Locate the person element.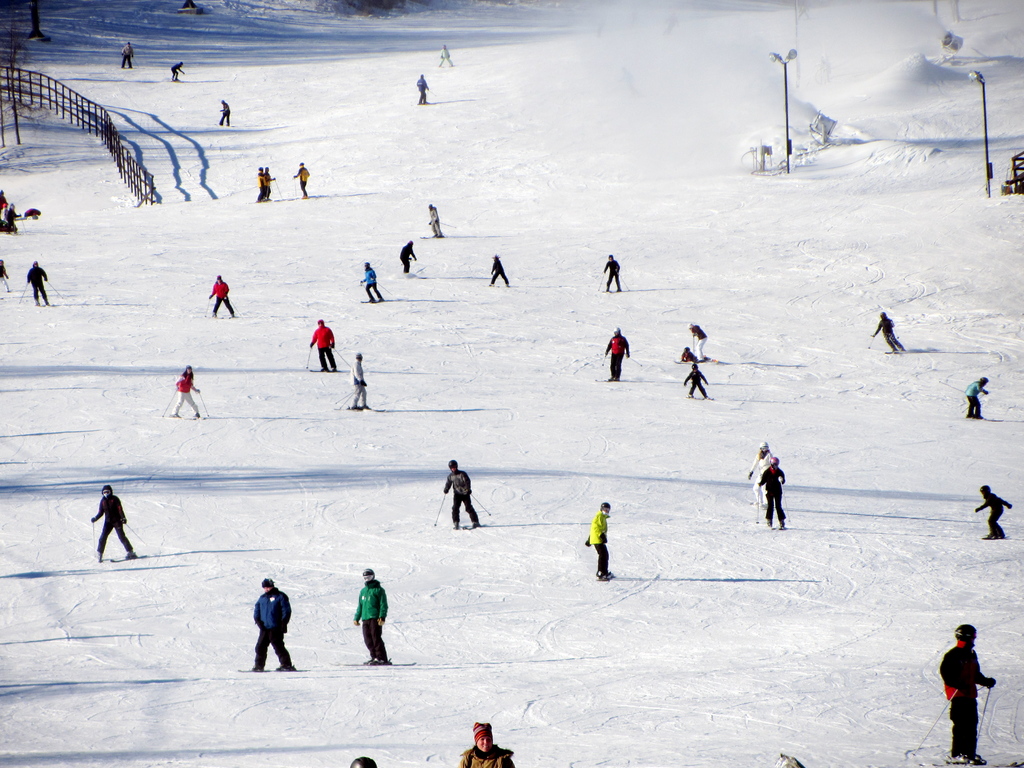
Element bbox: 877,310,902,351.
